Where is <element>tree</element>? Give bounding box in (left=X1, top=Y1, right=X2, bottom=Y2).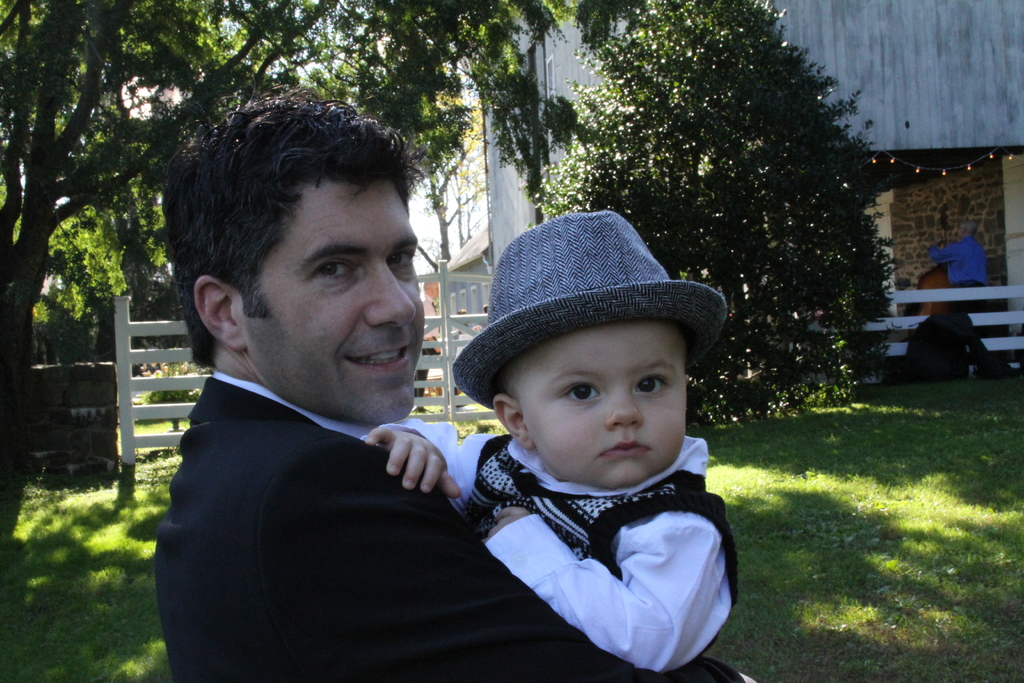
(left=529, top=0, right=909, bottom=436).
